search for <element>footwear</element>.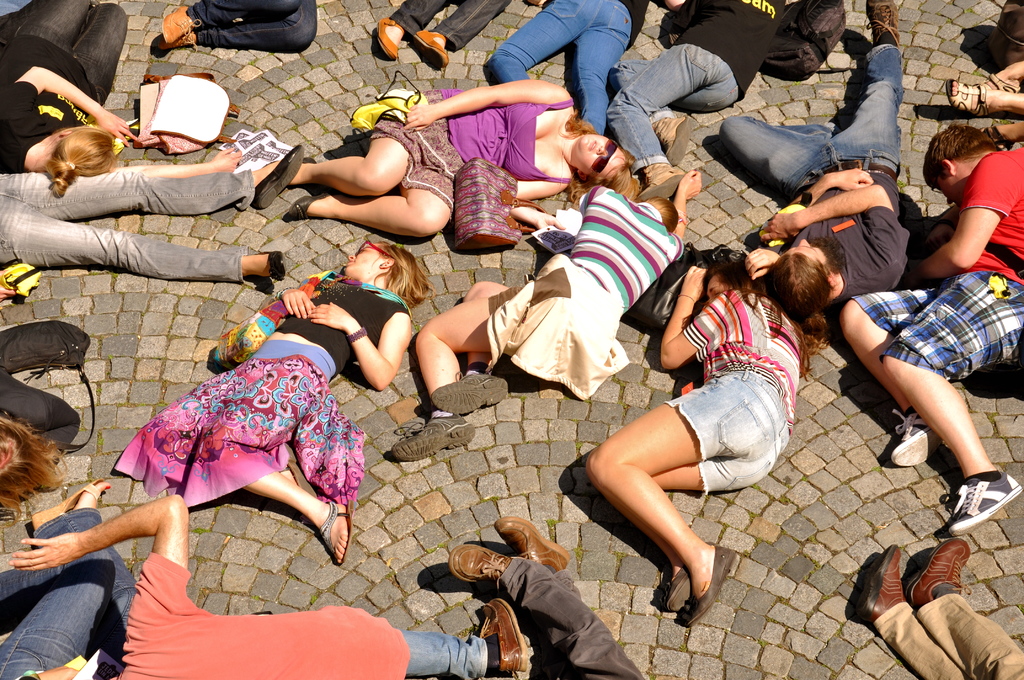
Found at crop(911, 539, 968, 609).
